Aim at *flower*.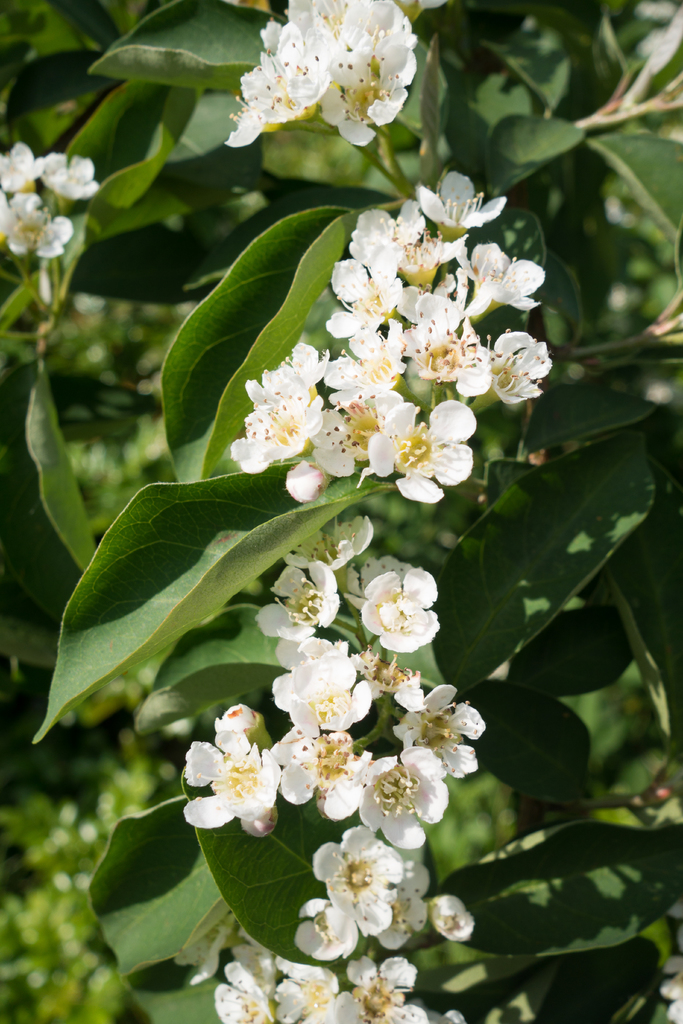
Aimed at [x1=183, y1=712, x2=289, y2=849].
